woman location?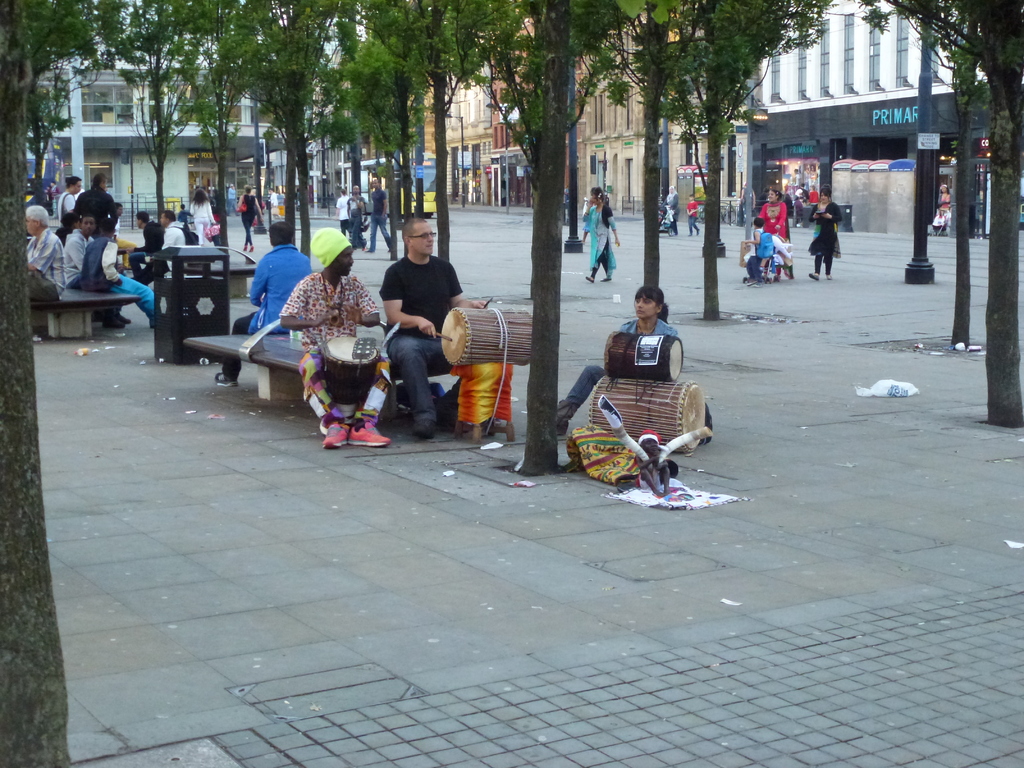
bbox=(550, 289, 677, 438)
